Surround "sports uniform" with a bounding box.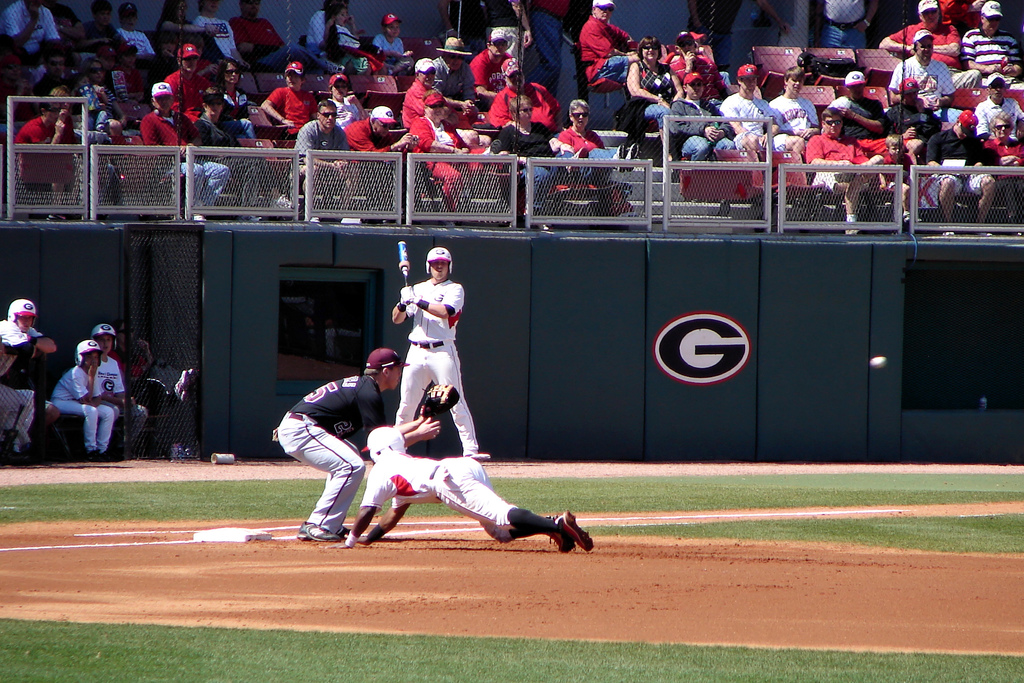
select_region(496, 119, 553, 220).
